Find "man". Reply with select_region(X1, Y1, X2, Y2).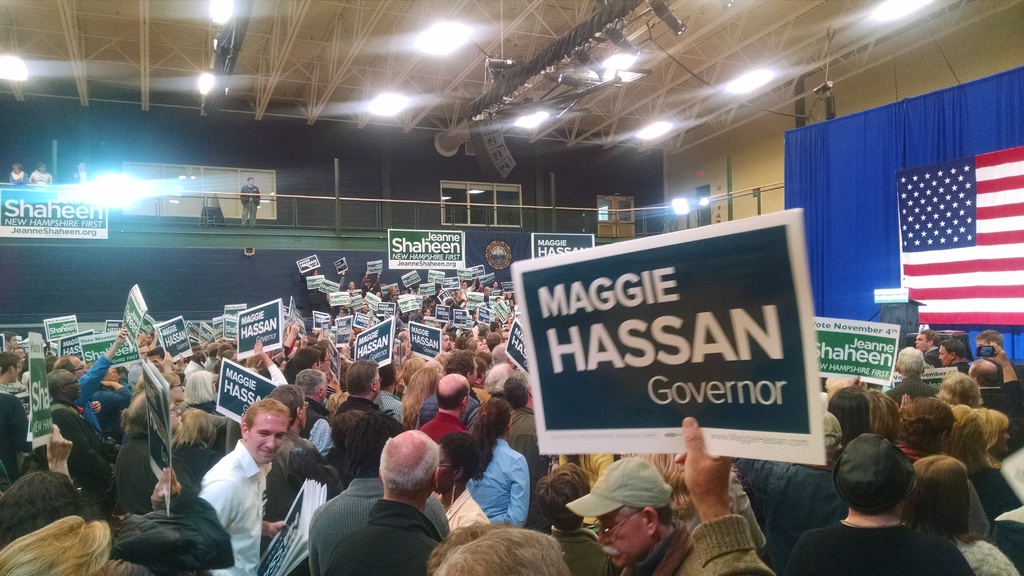
select_region(326, 428, 444, 575).
